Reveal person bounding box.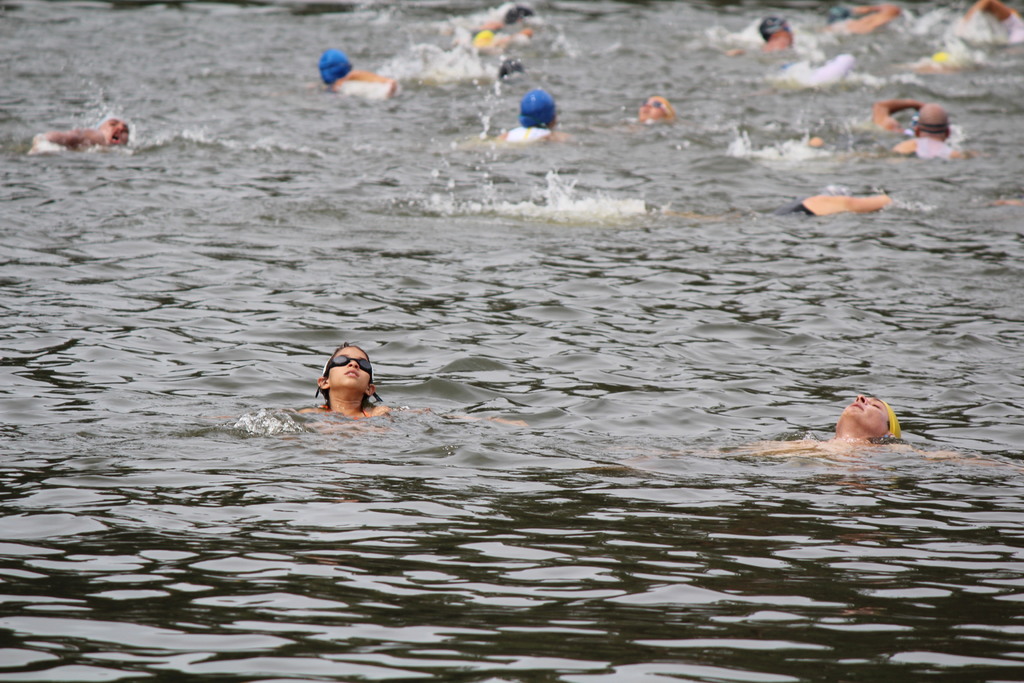
Revealed: x1=741 y1=393 x2=998 y2=471.
